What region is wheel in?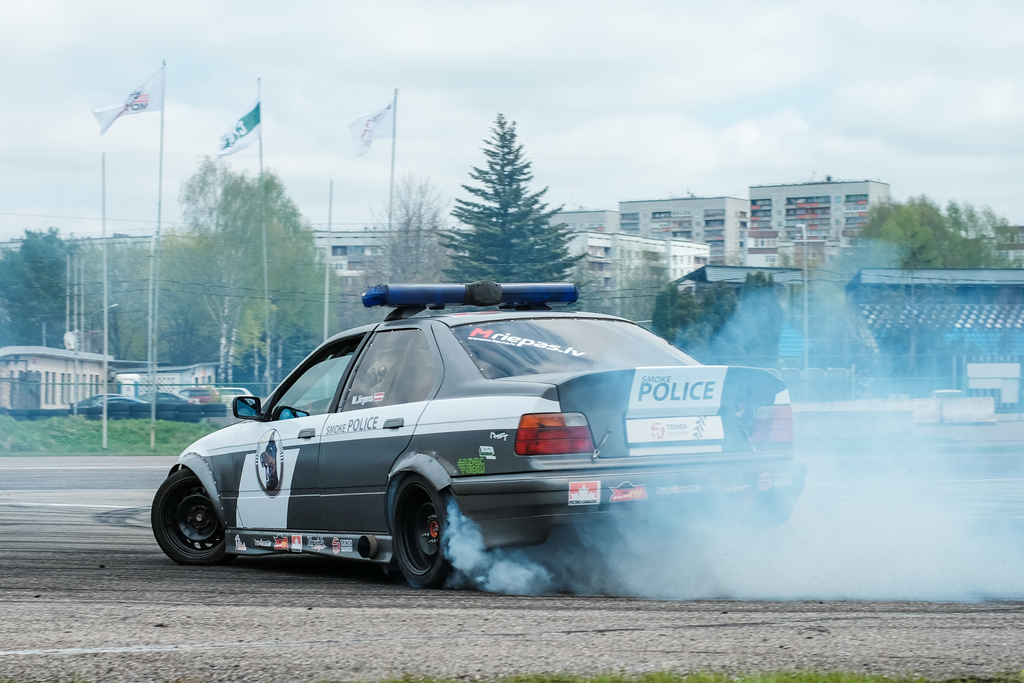
box=[156, 404, 174, 409].
